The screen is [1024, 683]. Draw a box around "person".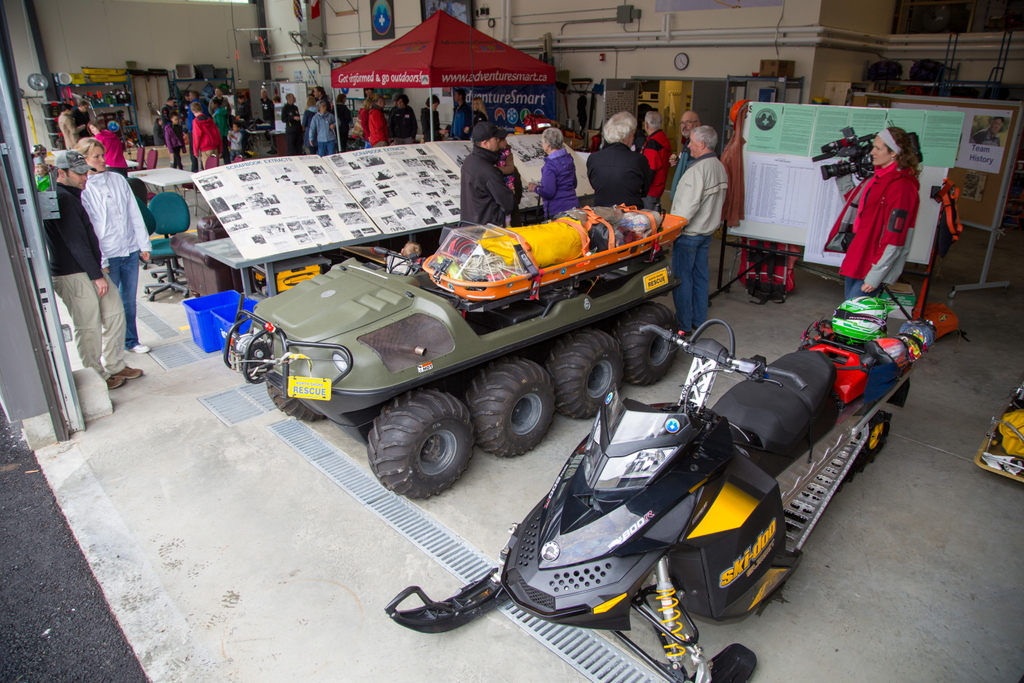
box=[969, 116, 1007, 146].
